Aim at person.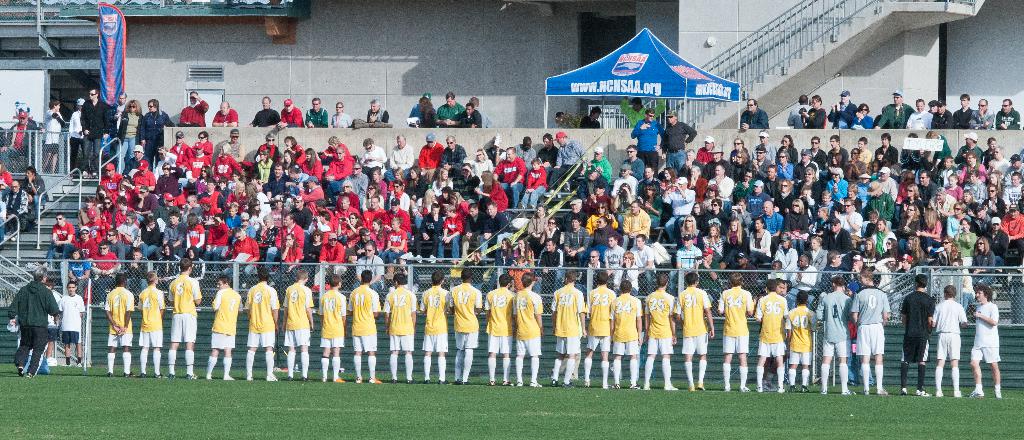
Aimed at (824,170,848,203).
